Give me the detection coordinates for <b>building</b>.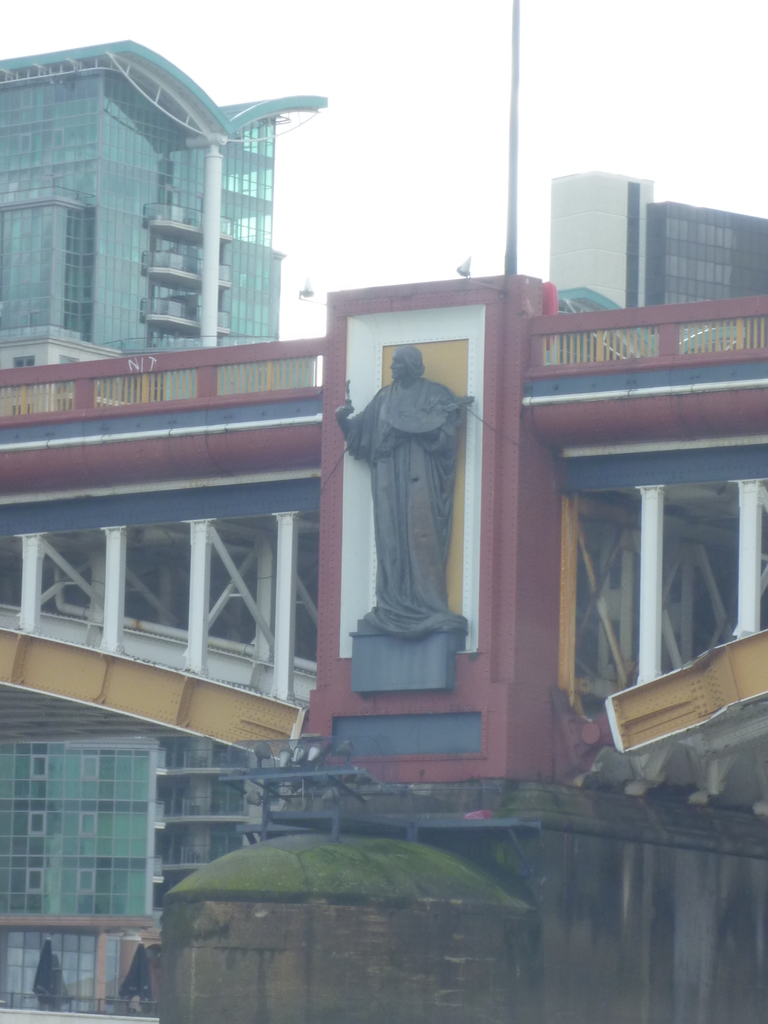
0,38,325,1011.
